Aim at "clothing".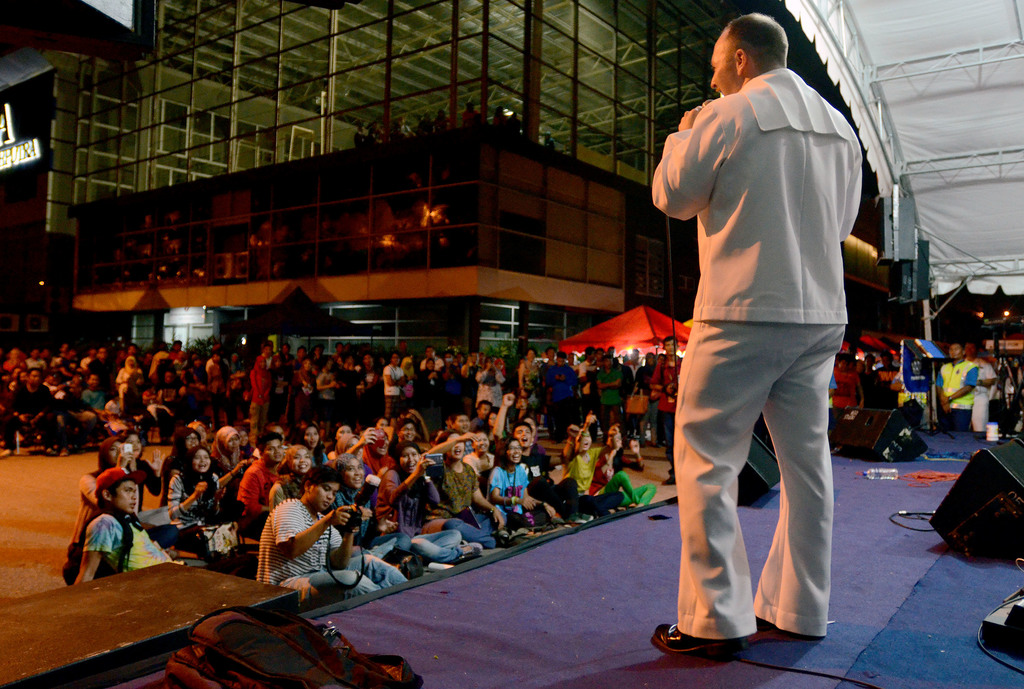
Aimed at (518, 359, 542, 411).
